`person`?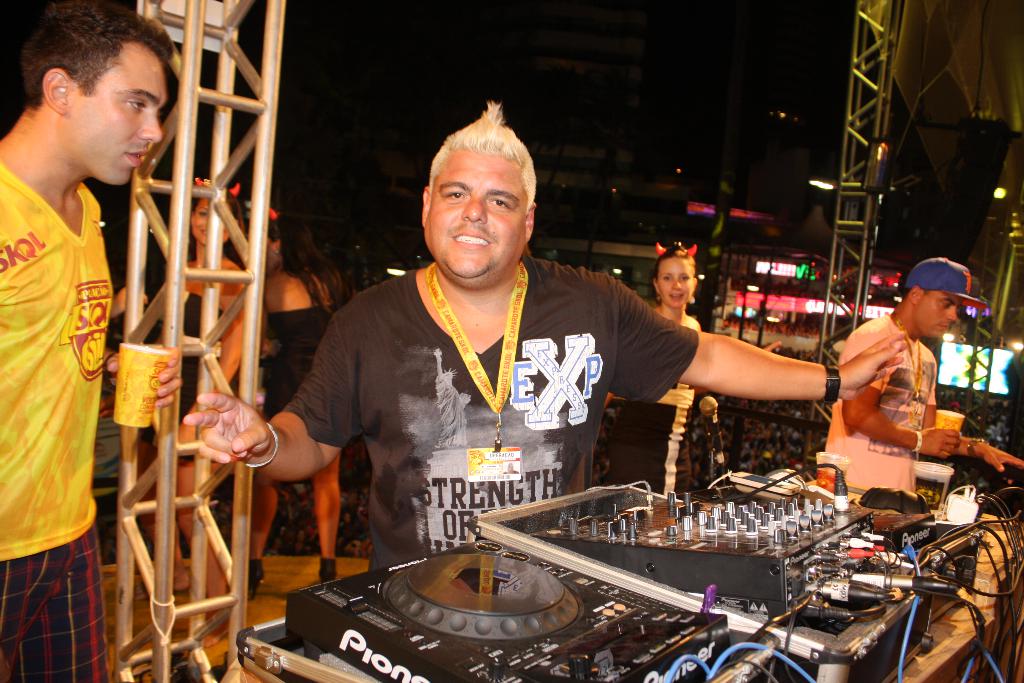
x1=595 y1=241 x2=780 y2=496
